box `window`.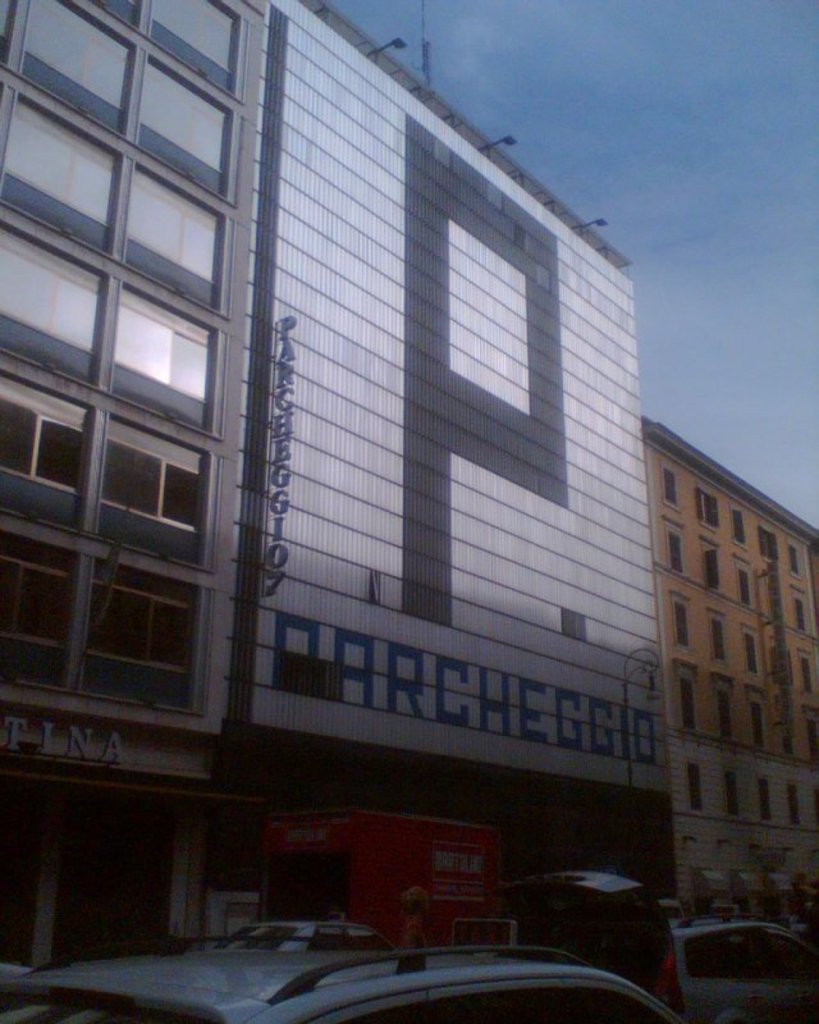
x1=683, y1=678, x2=701, y2=744.
